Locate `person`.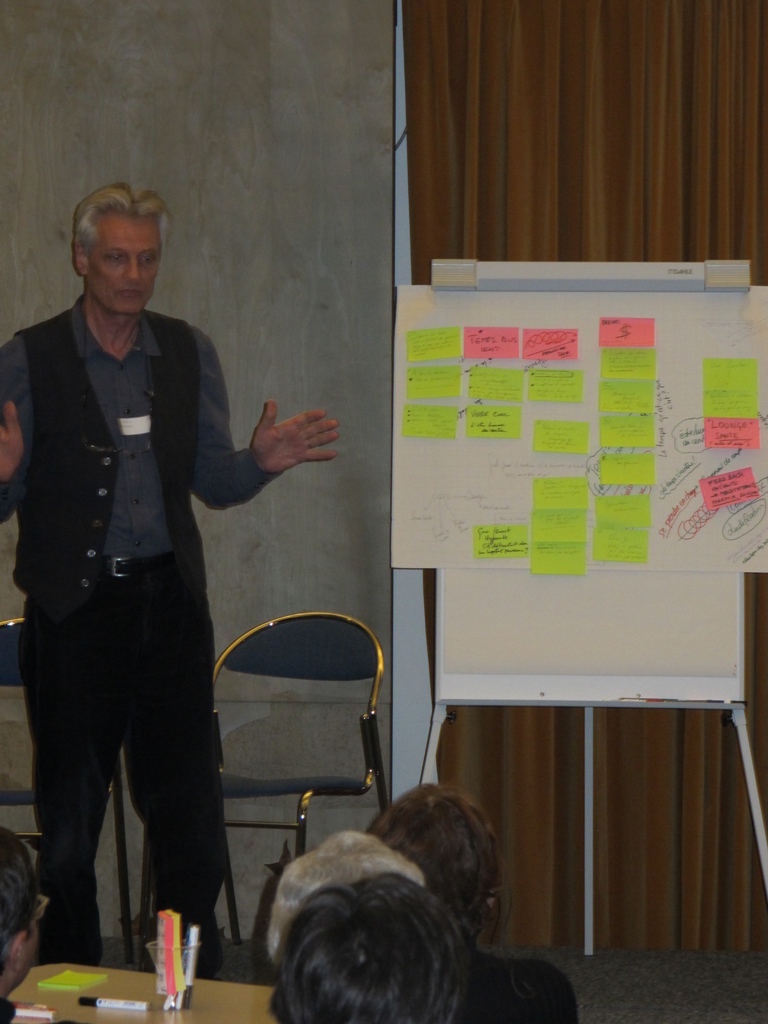
Bounding box: 0 190 341 983.
